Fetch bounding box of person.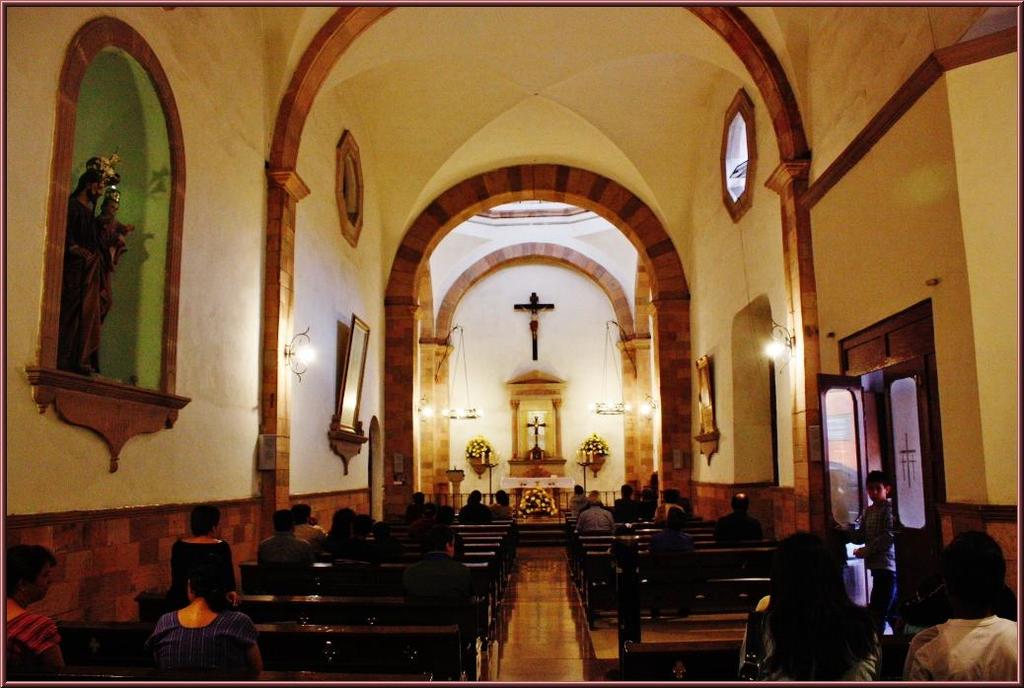
Bbox: 7/545/64/663.
